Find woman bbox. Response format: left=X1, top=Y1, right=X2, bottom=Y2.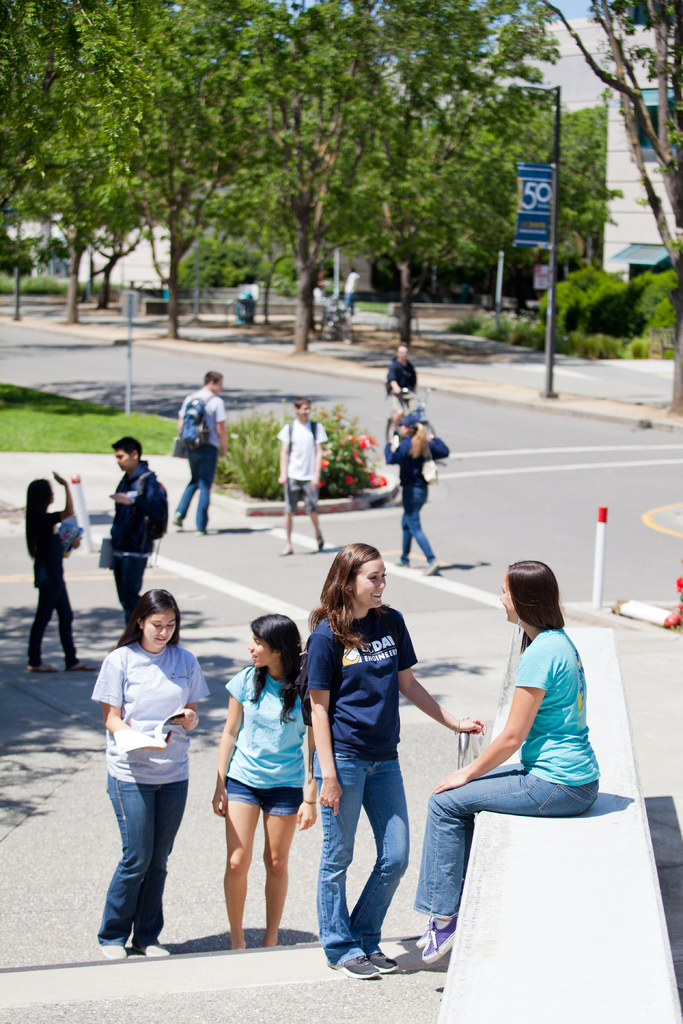
left=19, top=473, right=97, bottom=672.
